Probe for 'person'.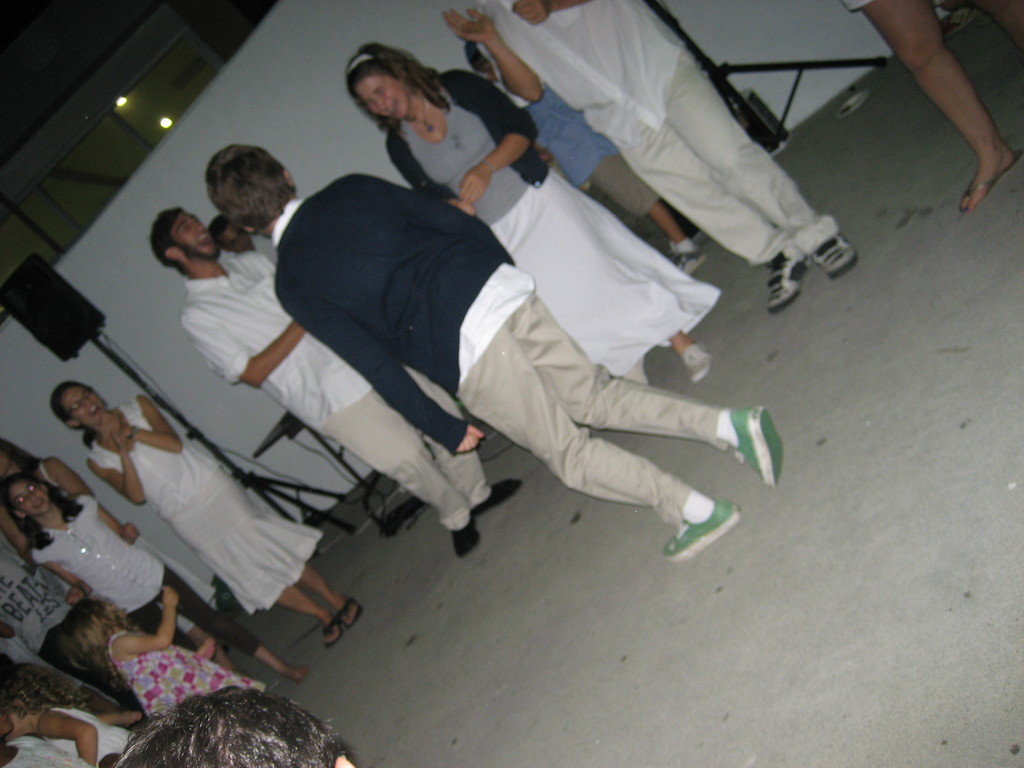
Probe result: l=461, t=44, r=710, b=271.
